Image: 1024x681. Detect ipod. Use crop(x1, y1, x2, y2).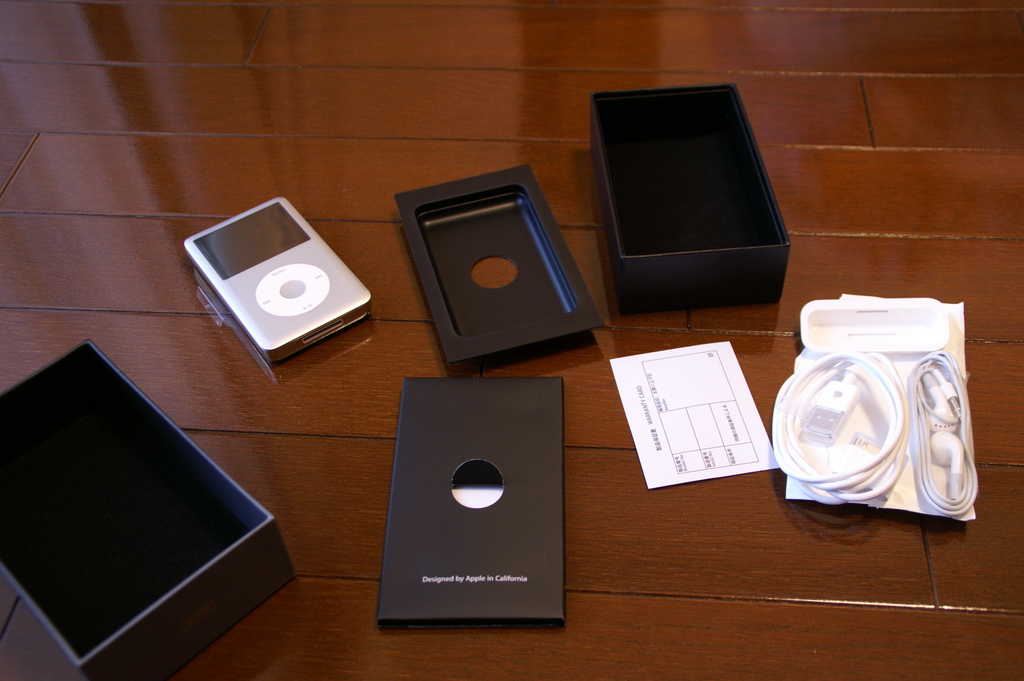
crop(185, 196, 374, 360).
